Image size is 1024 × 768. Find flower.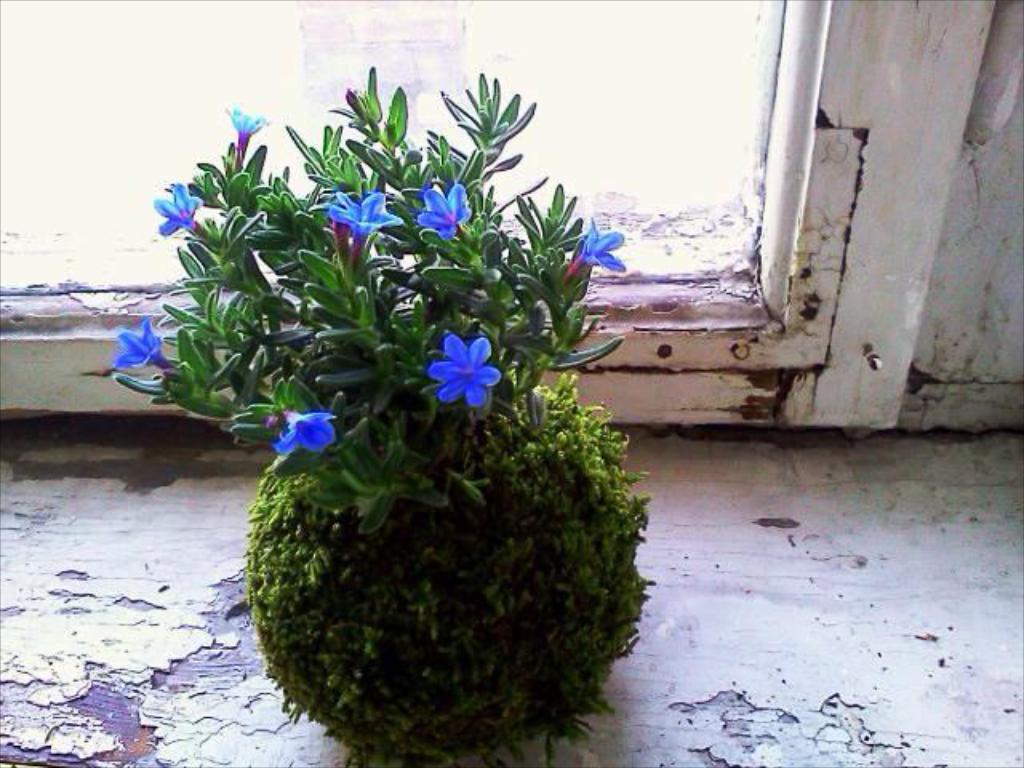
[114, 315, 165, 366].
